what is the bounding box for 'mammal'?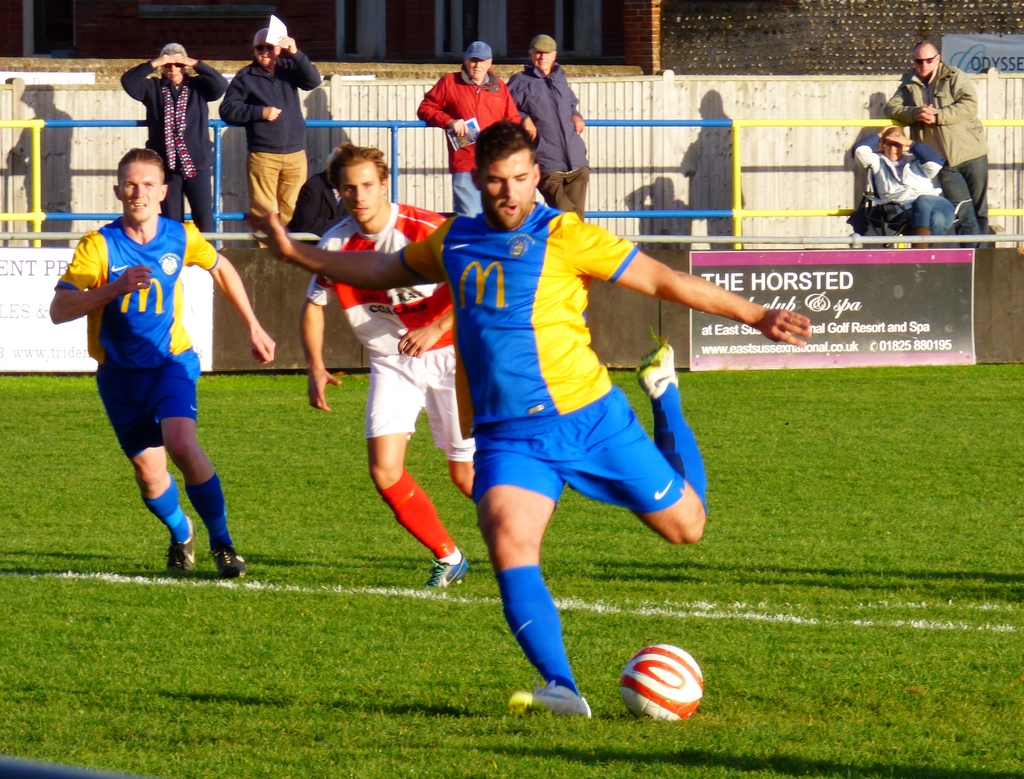
bbox=(884, 42, 996, 245).
